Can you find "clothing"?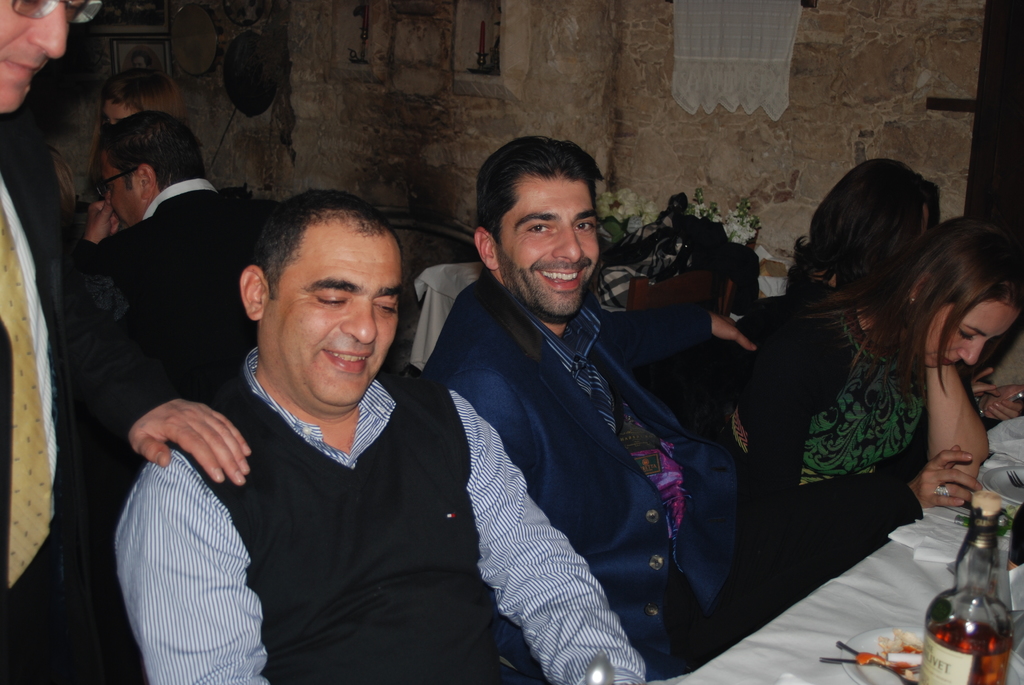
Yes, bounding box: box=[111, 335, 653, 684].
